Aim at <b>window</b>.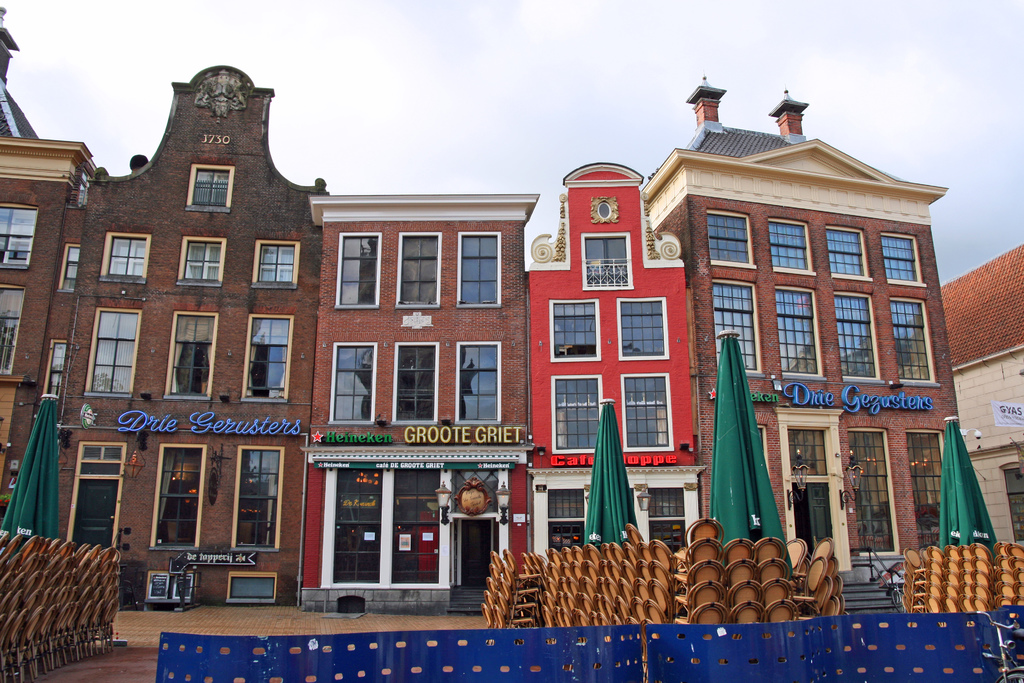
Aimed at l=909, t=429, r=942, b=547.
